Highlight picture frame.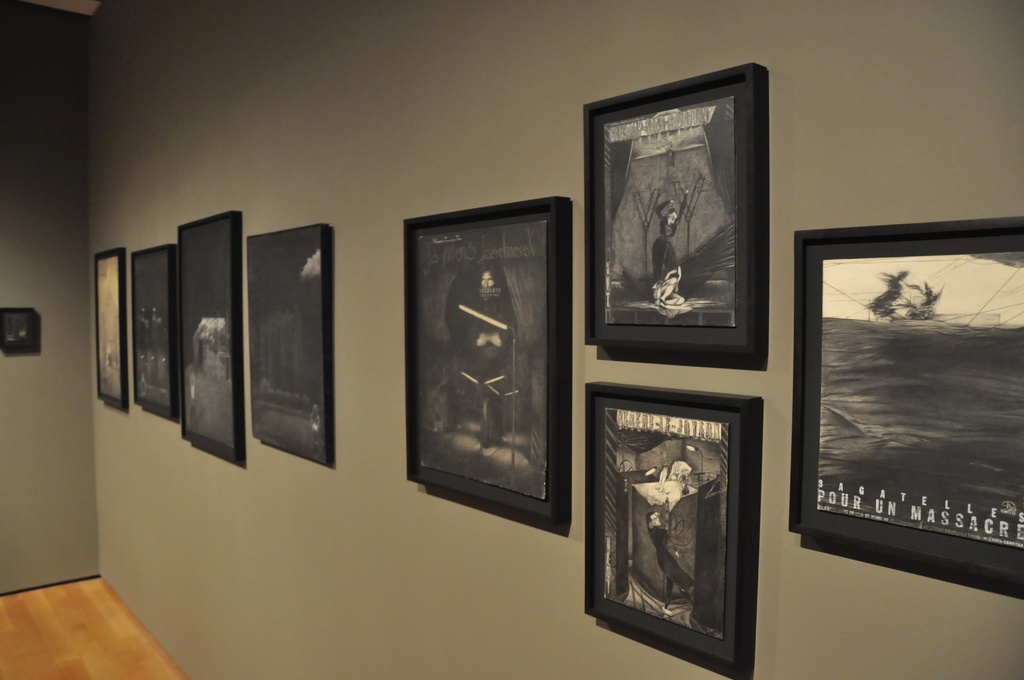
Highlighted region: region(86, 248, 133, 411).
